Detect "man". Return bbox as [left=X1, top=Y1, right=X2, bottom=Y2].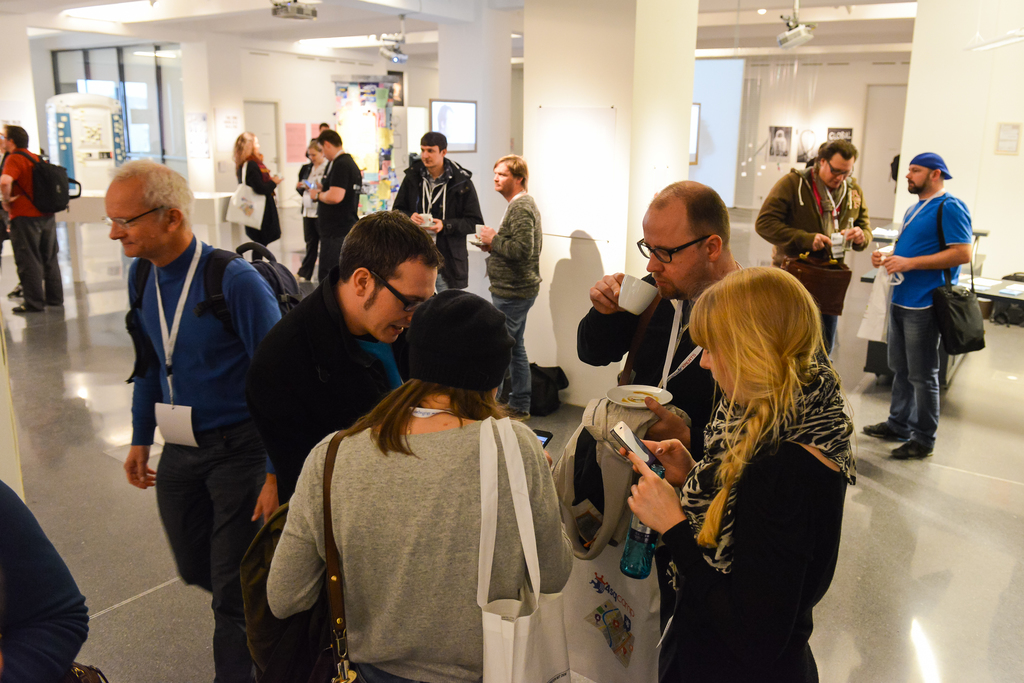
[left=243, top=209, right=449, bottom=513].
